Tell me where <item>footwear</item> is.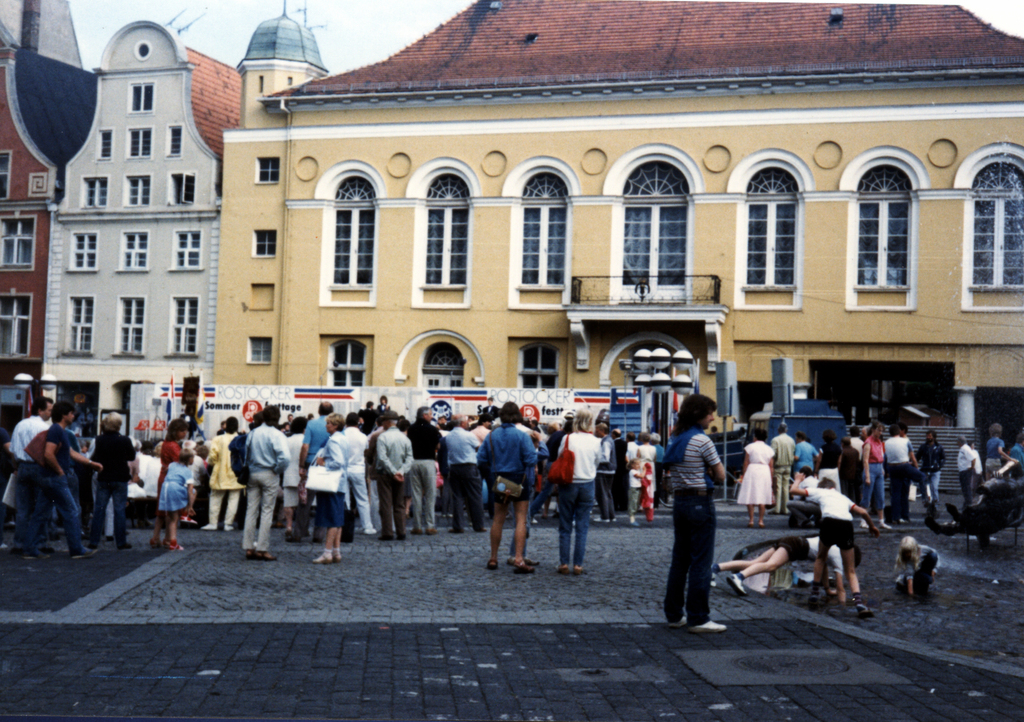
<item>footwear</item> is at bbox=[285, 529, 305, 545].
